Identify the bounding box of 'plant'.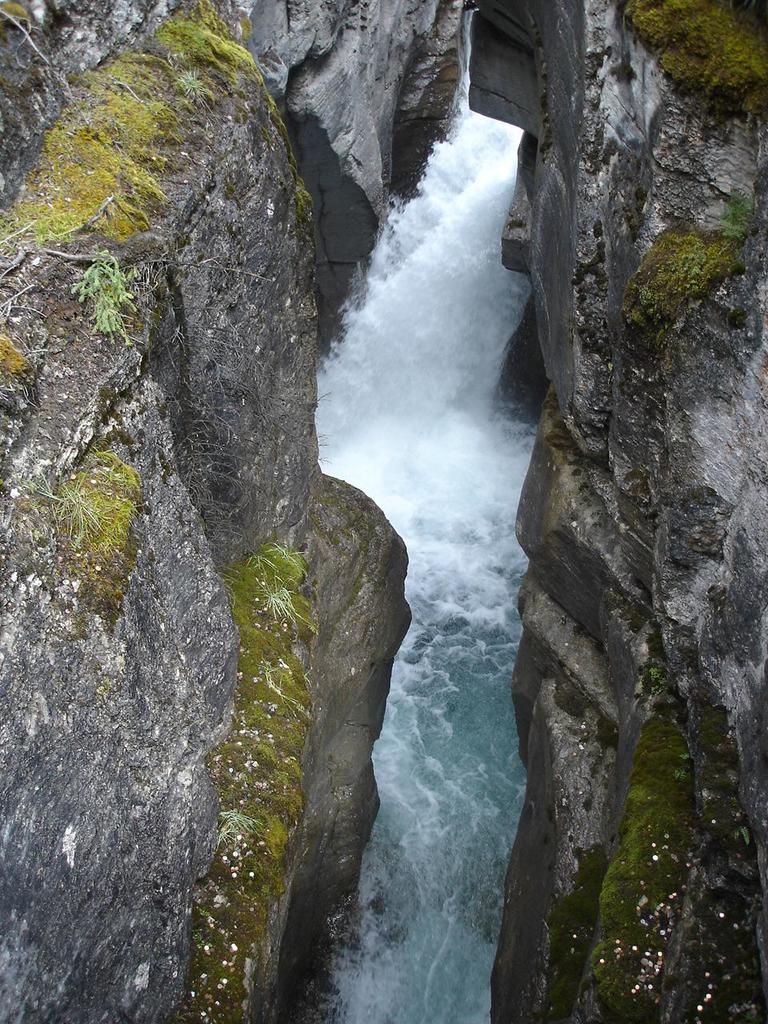
(4, 315, 46, 392).
